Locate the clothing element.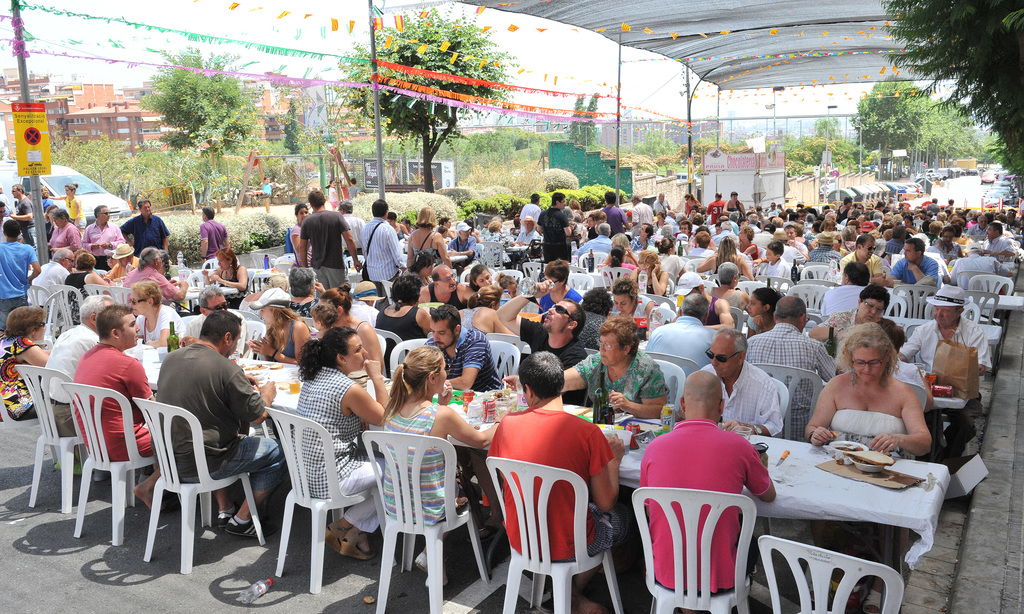
Element bbox: 584,310,604,346.
